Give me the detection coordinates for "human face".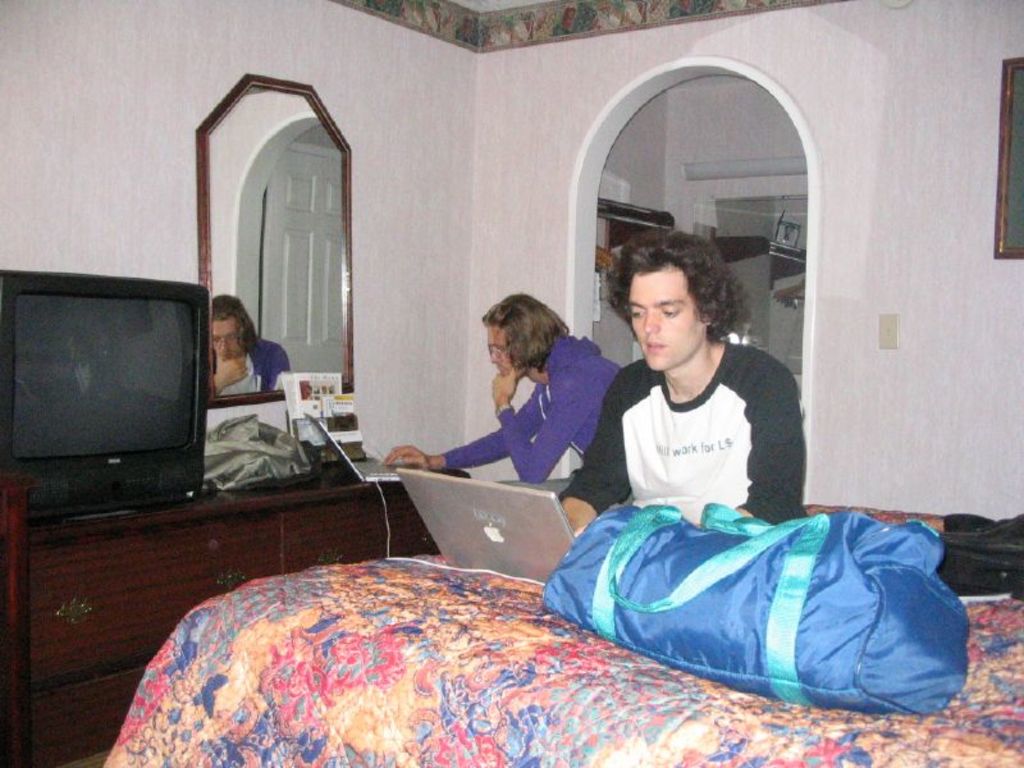
bbox=(211, 323, 234, 355).
